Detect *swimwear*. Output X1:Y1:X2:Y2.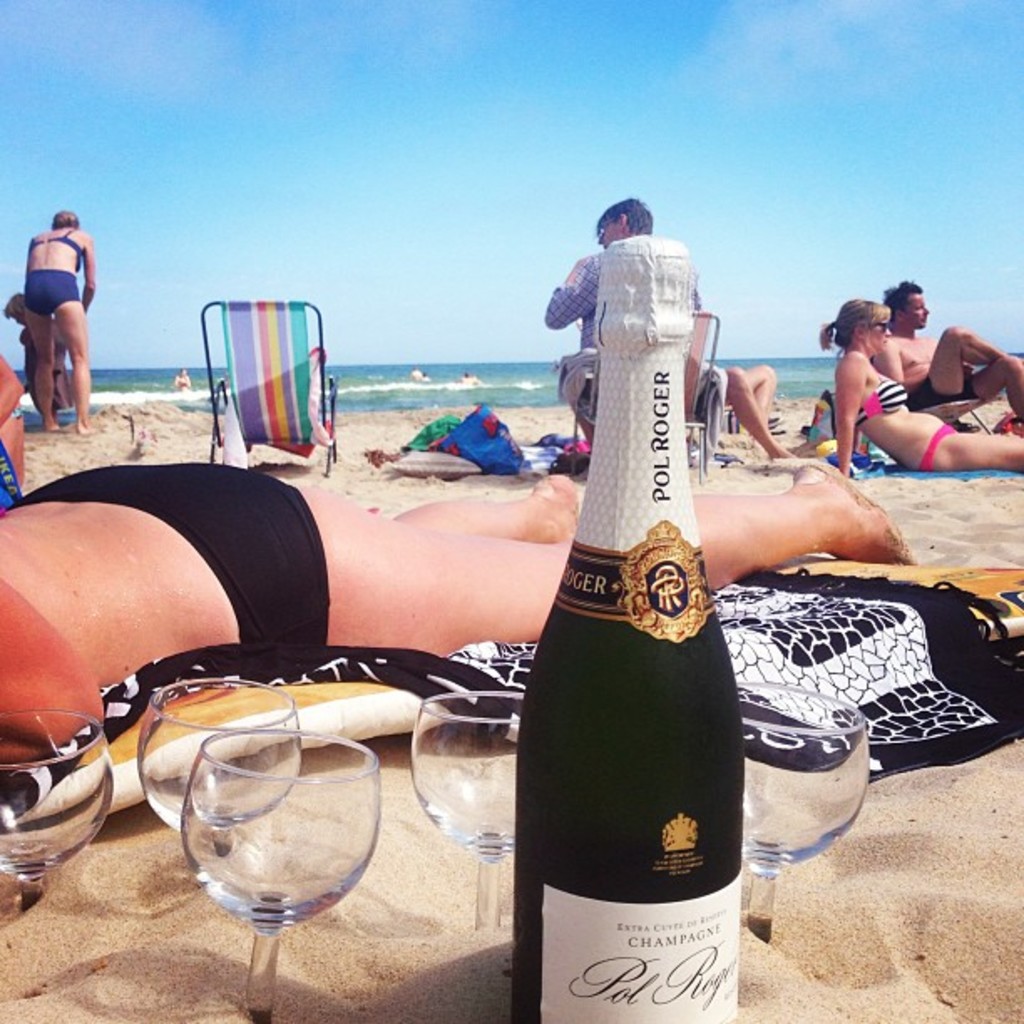
2:465:326:644.
